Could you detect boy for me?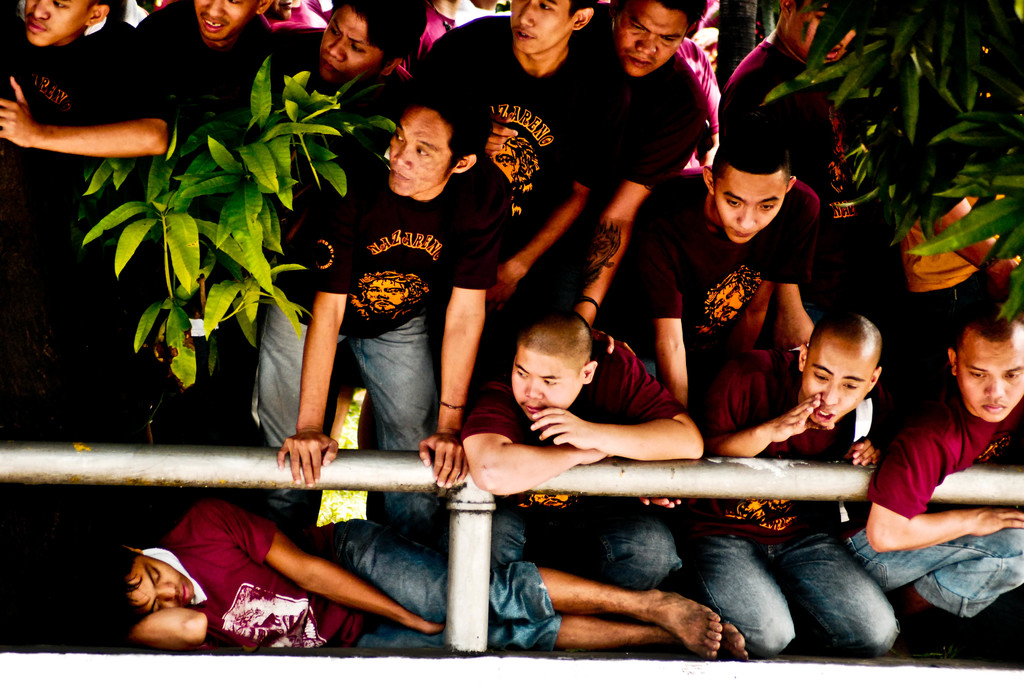
Detection result: select_region(0, 0, 182, 493).
